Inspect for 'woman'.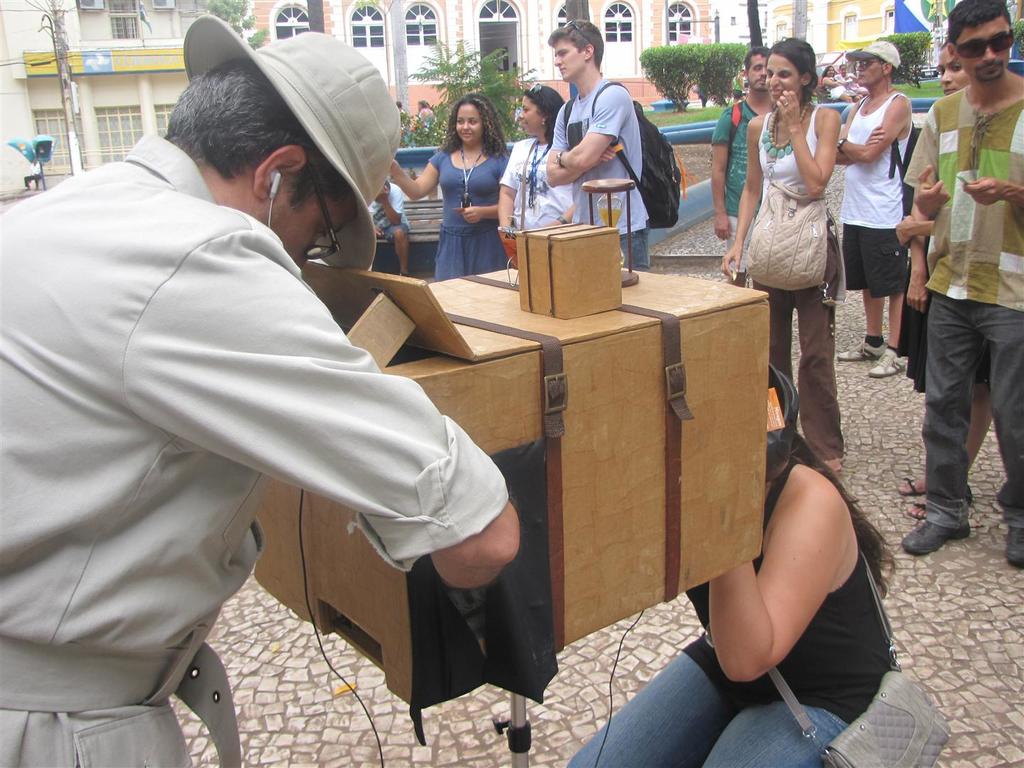
Inspection: (567, 364, 898, 767).
